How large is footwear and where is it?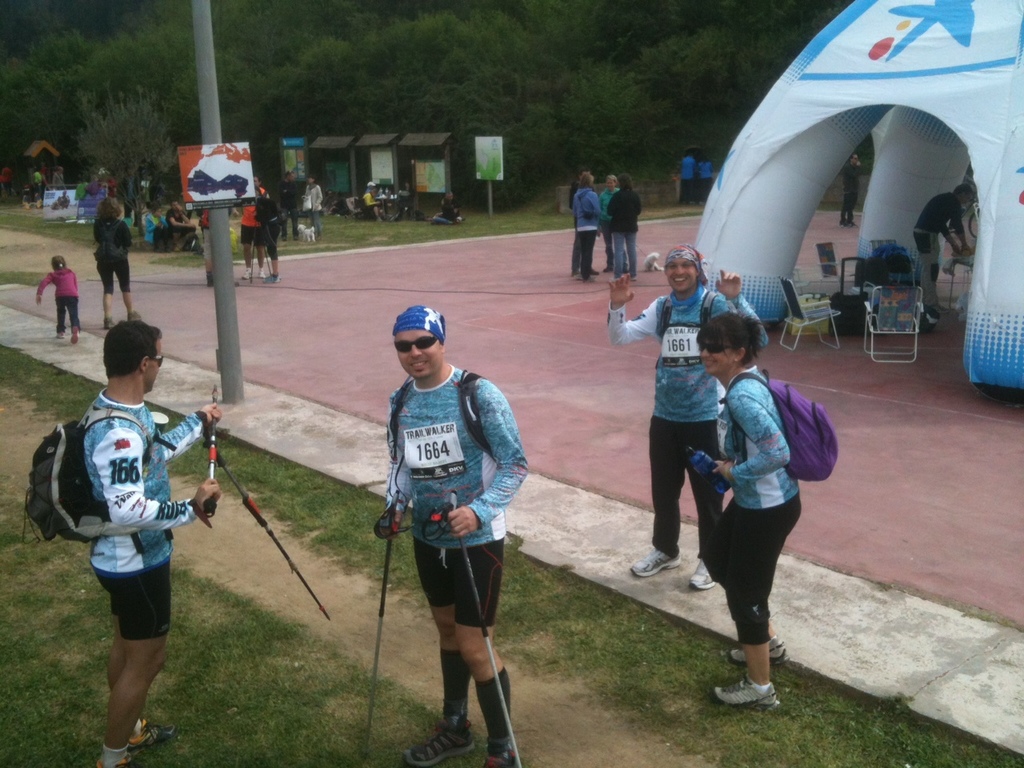
Bounding box: 394 715 470 767.
